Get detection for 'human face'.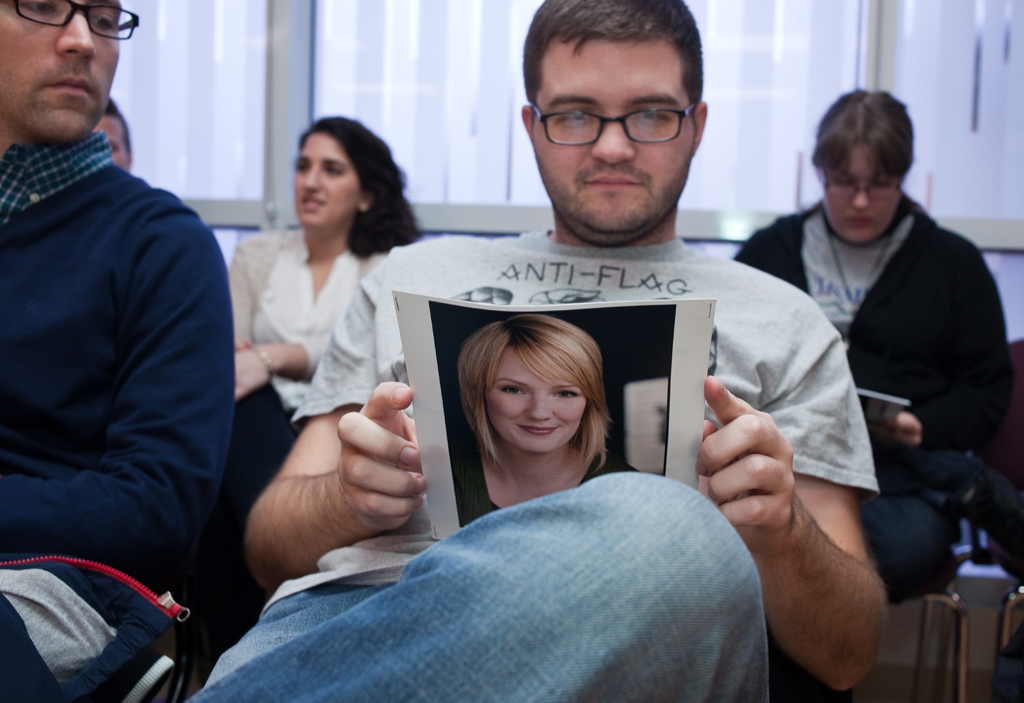
Detection: <box>826,149,899,245</box>.
